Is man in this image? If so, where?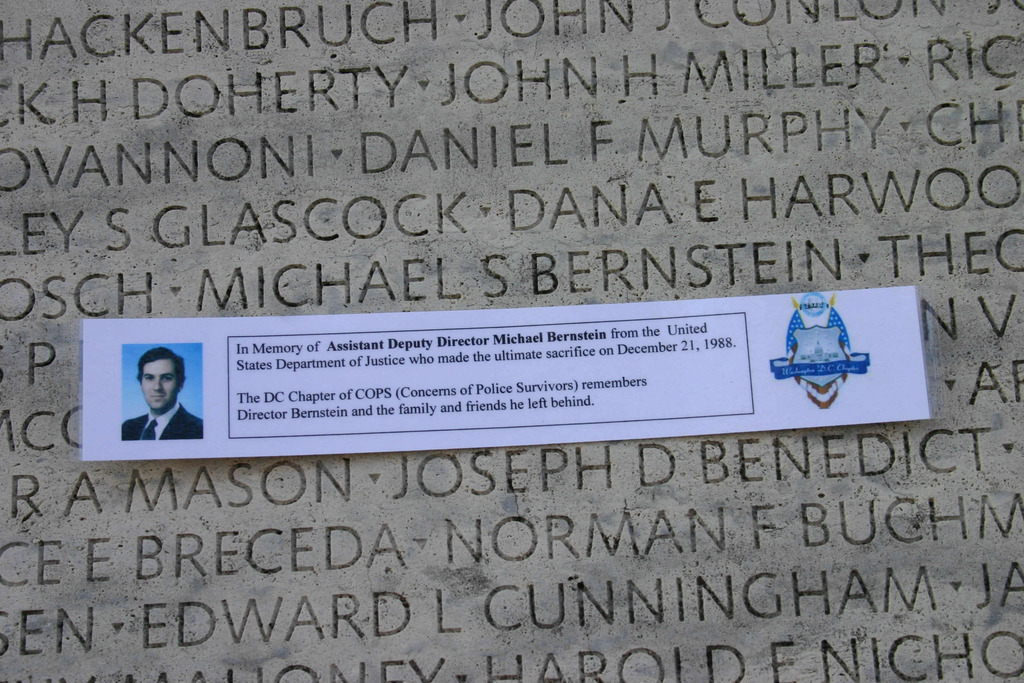
Yes, at BBox(104, 345, 186, 442).
